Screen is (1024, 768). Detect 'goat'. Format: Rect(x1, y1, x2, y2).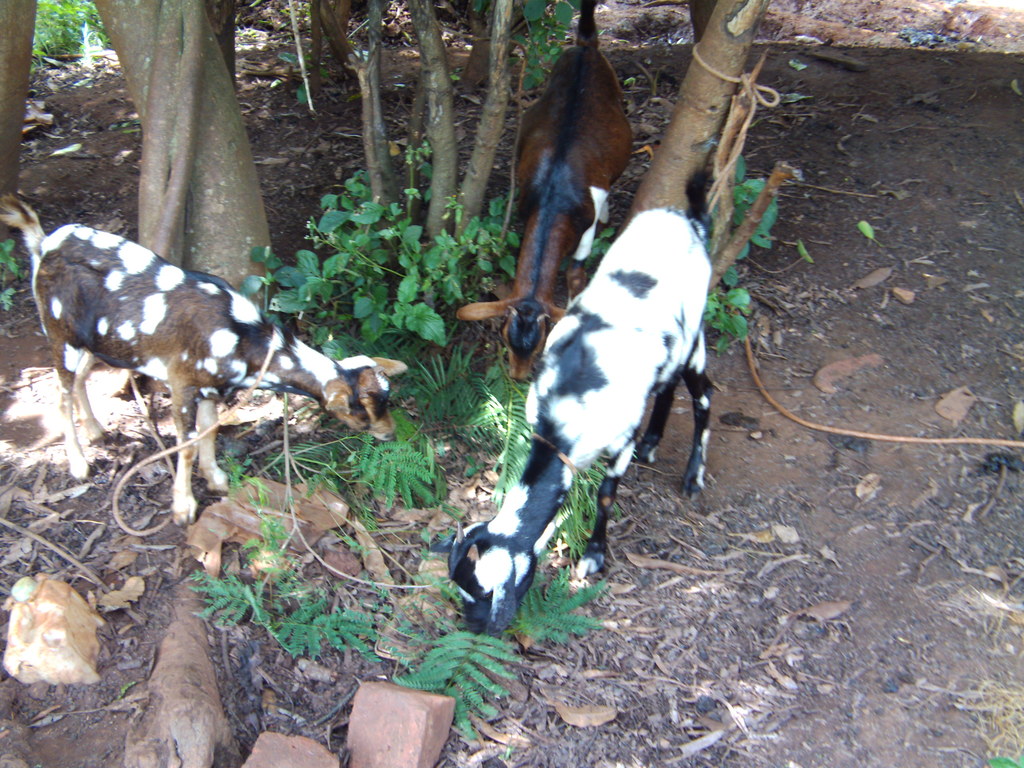
Rect(455, 0, 644, 376).
